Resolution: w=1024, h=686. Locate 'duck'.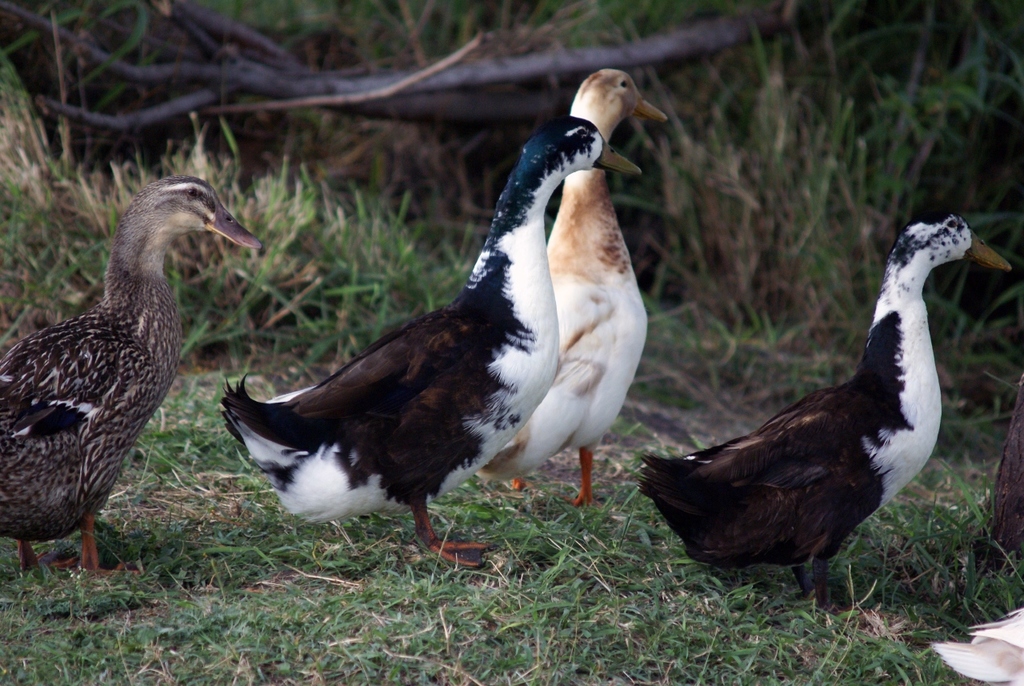
rect(220, 115, 641, 566).
